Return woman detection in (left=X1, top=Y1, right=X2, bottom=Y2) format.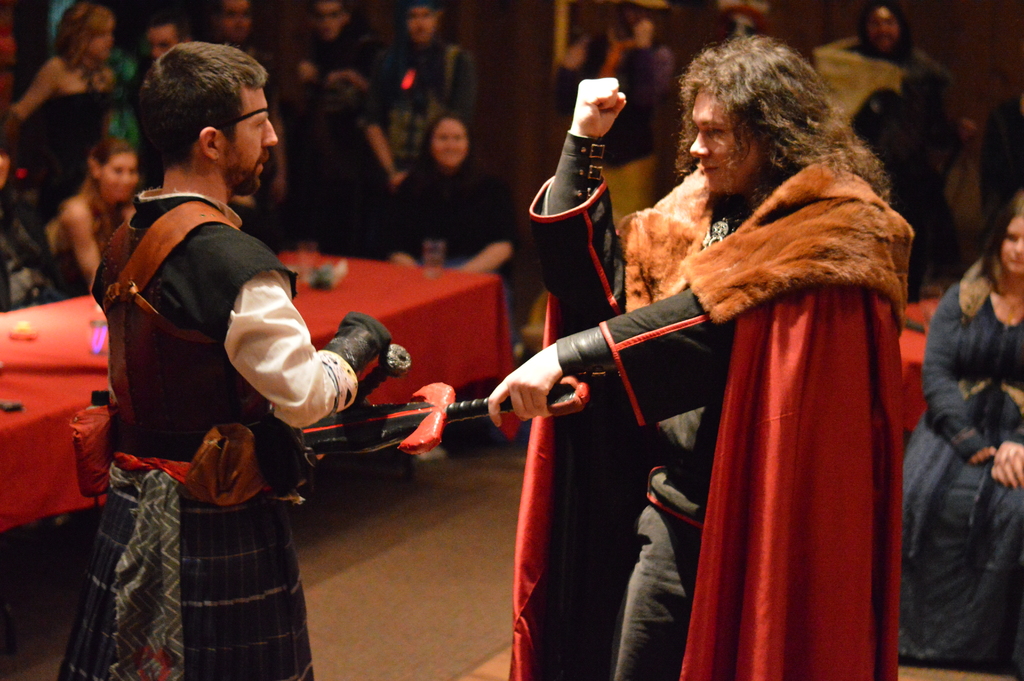
(left=44, top=136, right=142, bottom=291).
